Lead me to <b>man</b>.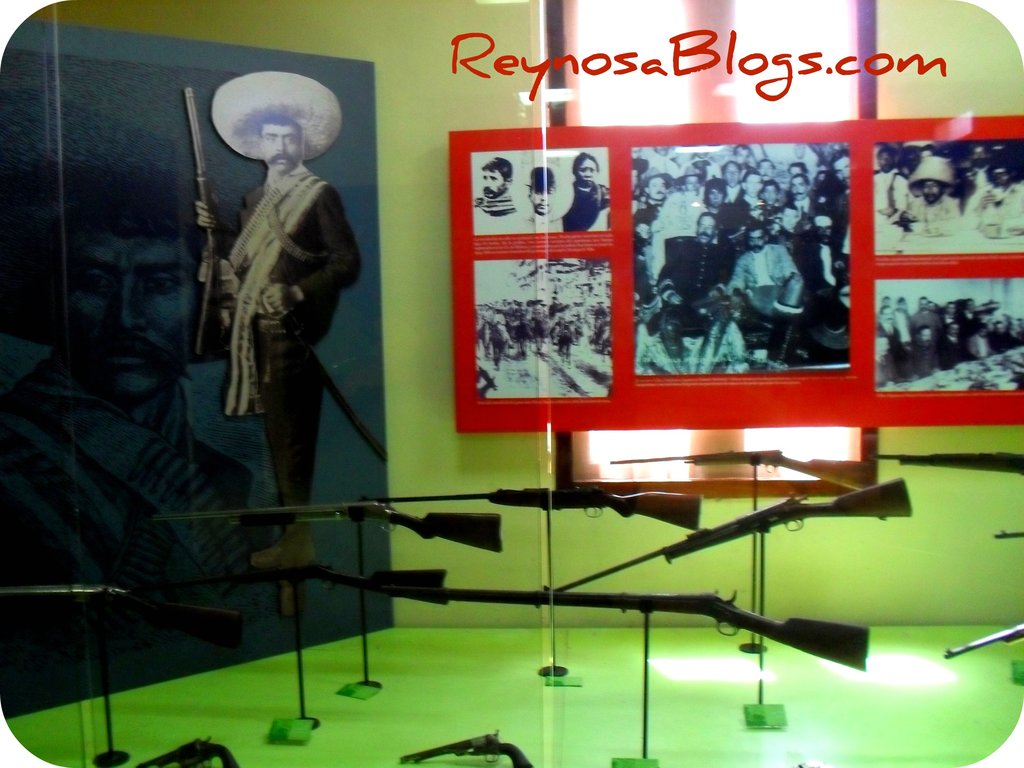
Lead to [x1=529, y1=165, x2=558, y2=213].
